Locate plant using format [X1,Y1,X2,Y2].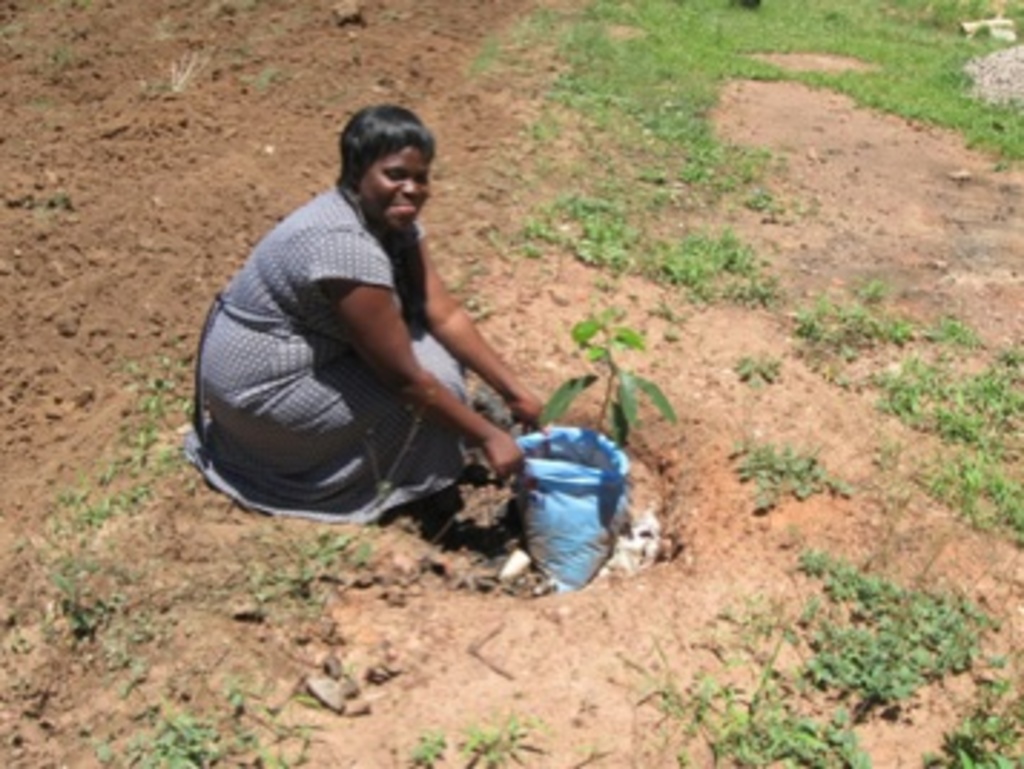
[450,706,536,766].
